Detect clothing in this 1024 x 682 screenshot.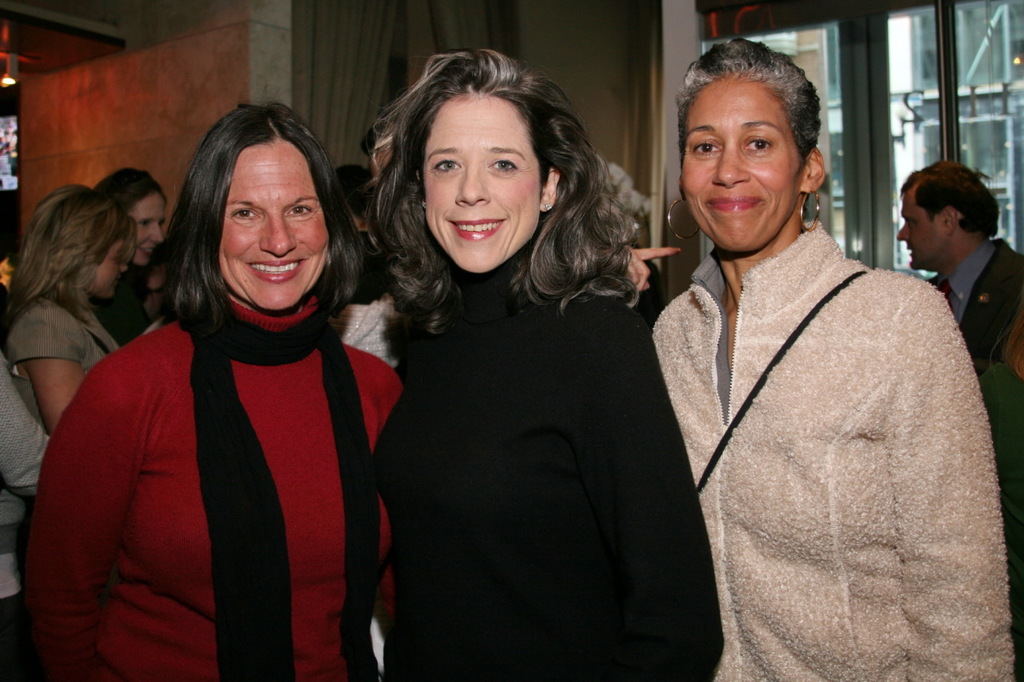
Detection: detection(634, 158, 1007, 681).
